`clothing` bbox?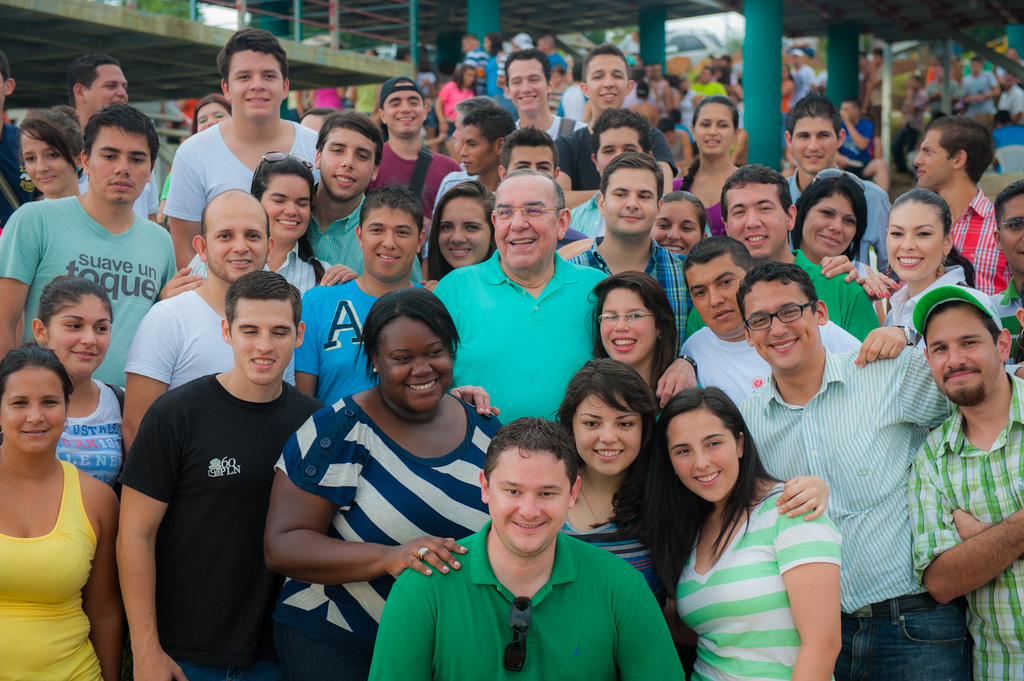
[989,125,1023,145]
